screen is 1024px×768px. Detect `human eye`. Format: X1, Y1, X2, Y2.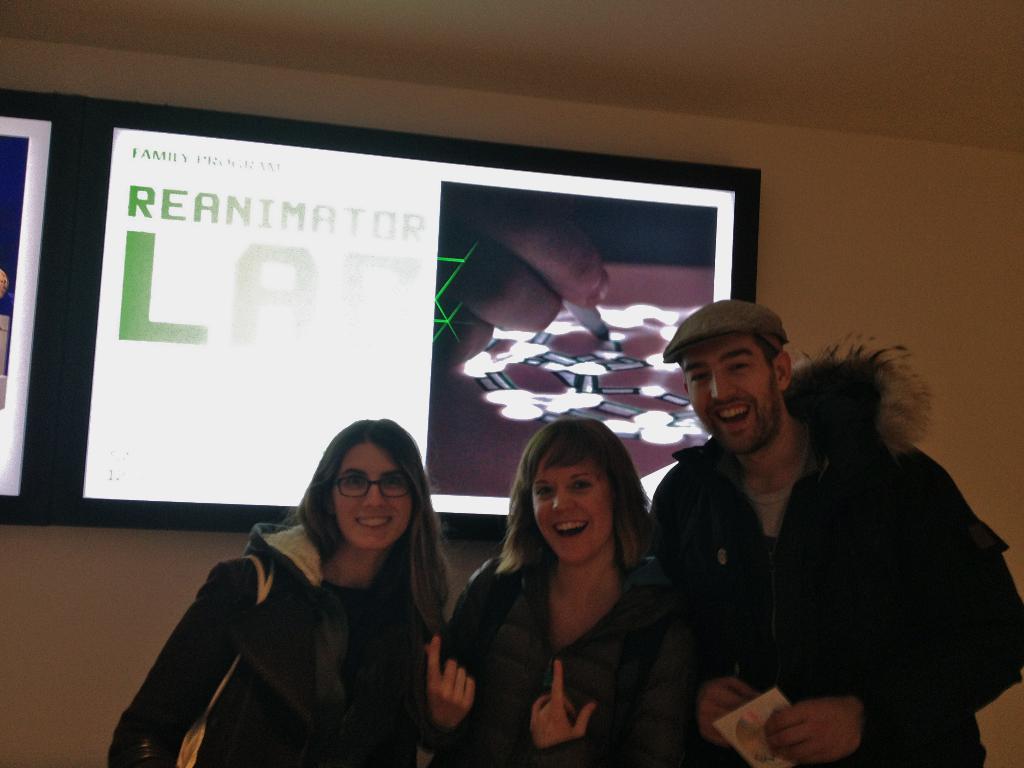
340, 476, 369, 491.
